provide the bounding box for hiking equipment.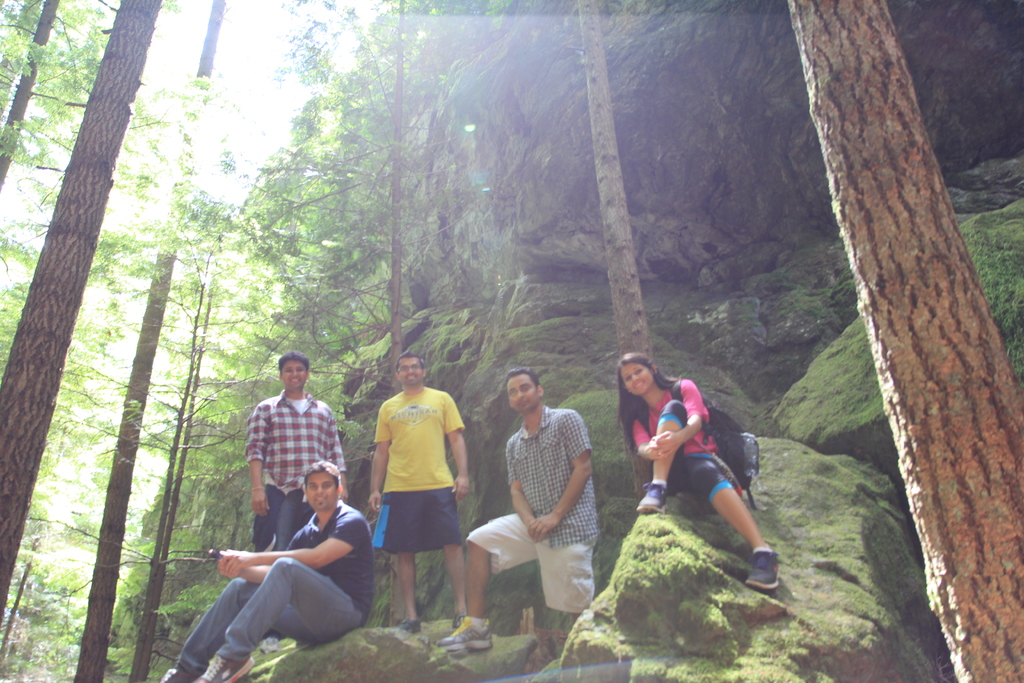
(196,654,250,682).
